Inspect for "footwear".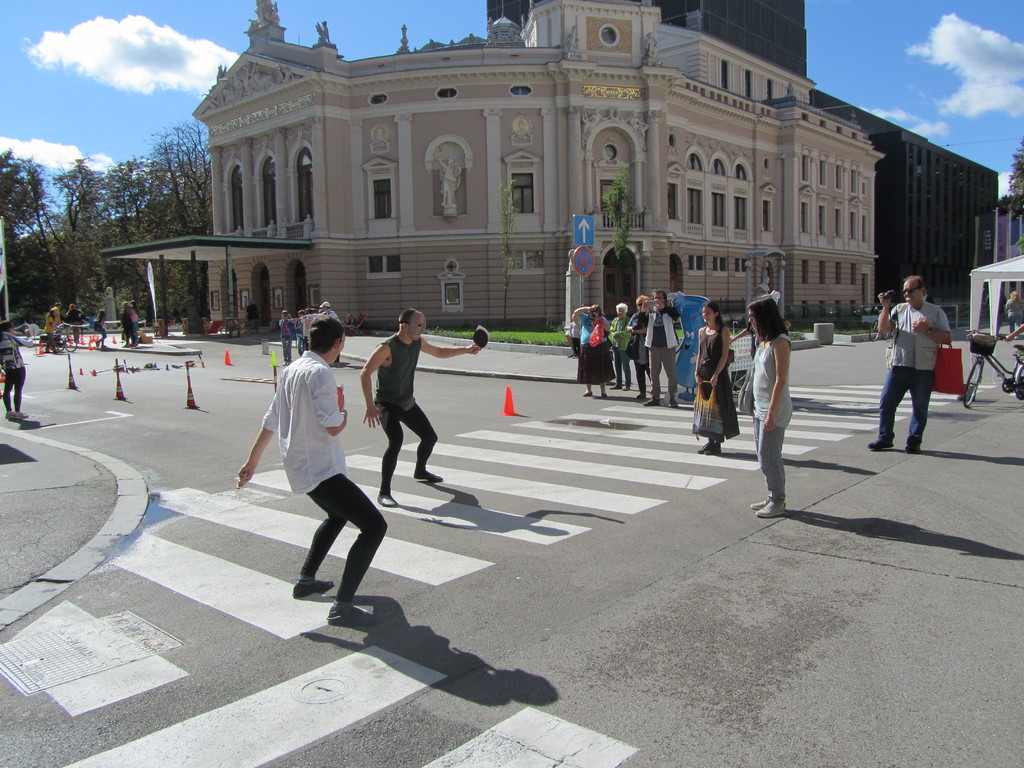
Inspection: rect(284, 360, 292, 365).
